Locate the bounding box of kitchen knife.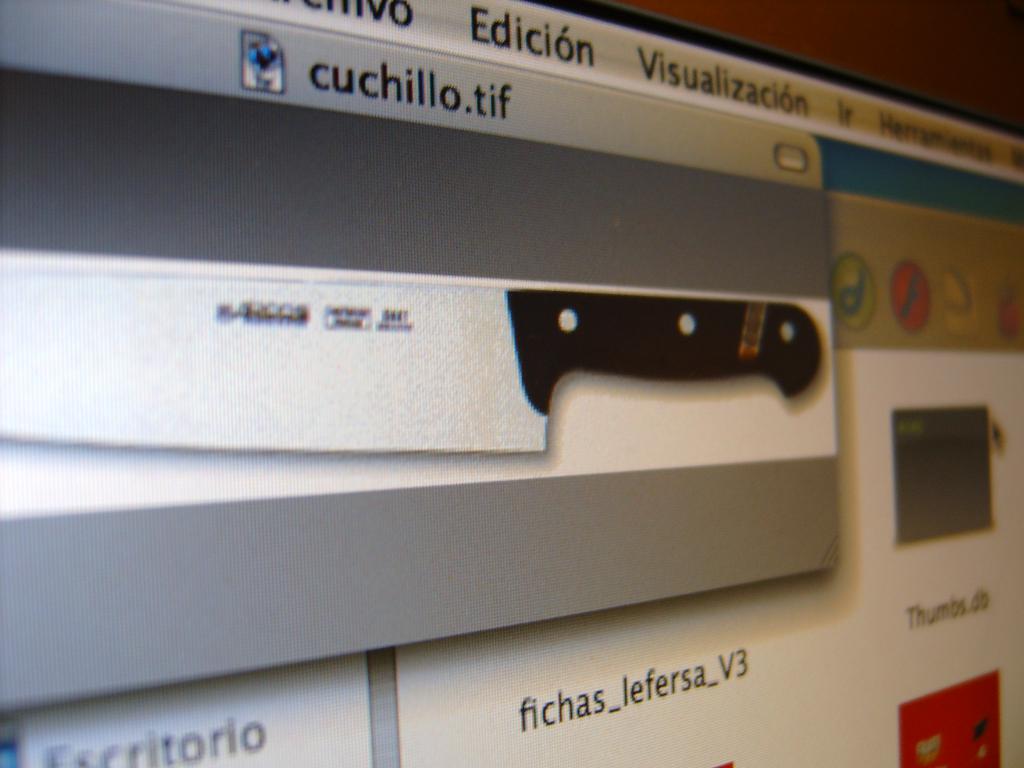
Bounding box: {"x1": 0, "y1": 260, "x2": 824, "y2": 451}.
